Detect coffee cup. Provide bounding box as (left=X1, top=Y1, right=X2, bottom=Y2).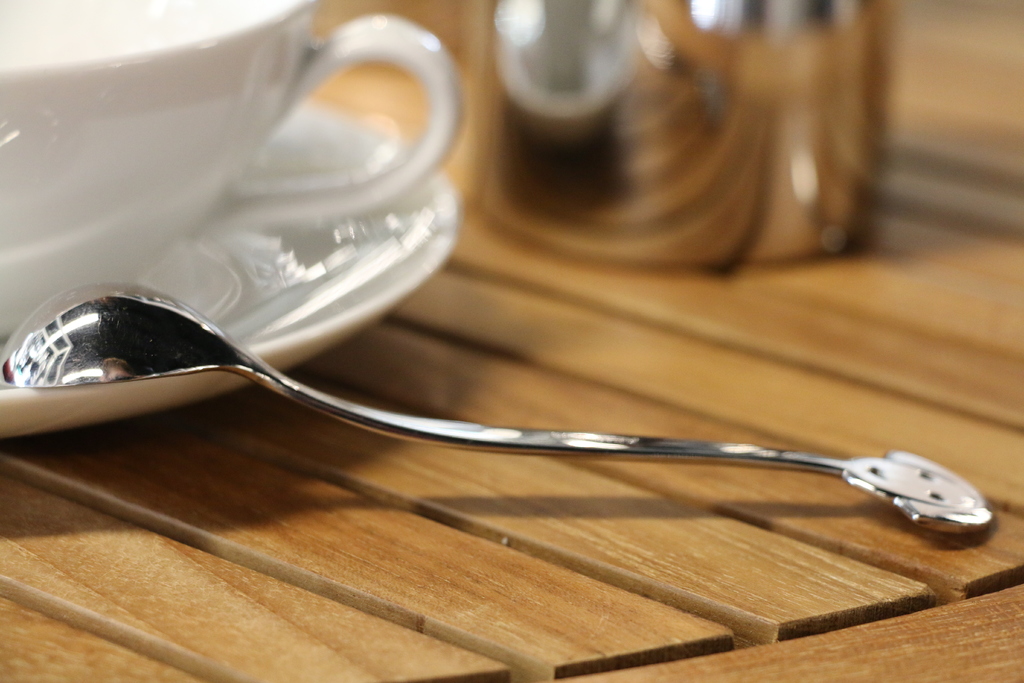
(left=0, top=0, right=471, bottom=342).
